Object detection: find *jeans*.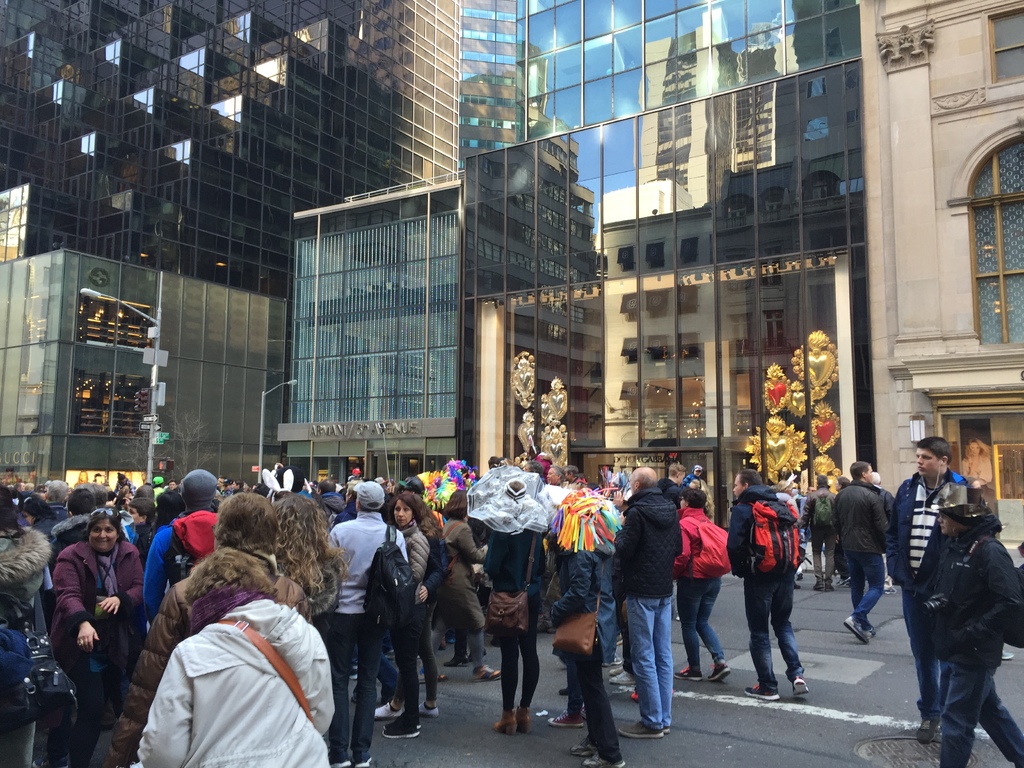
(left=809, top=535, right=836, bottom=586).
